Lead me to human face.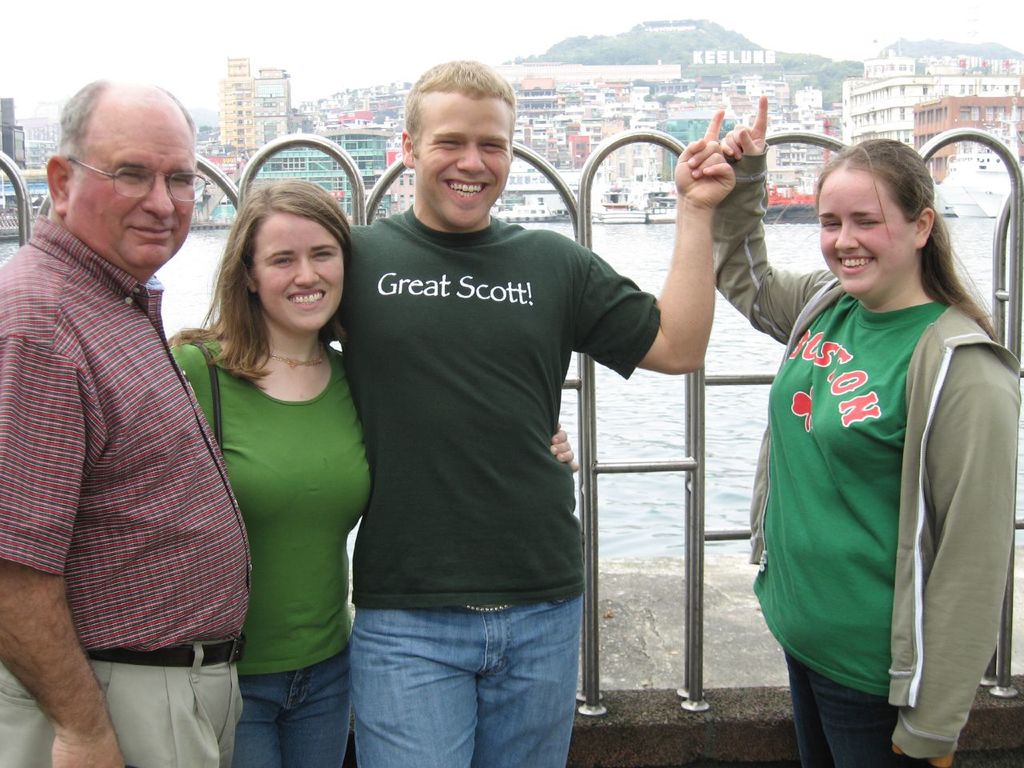
Lead to bbox(417, 91, 513, 230).
